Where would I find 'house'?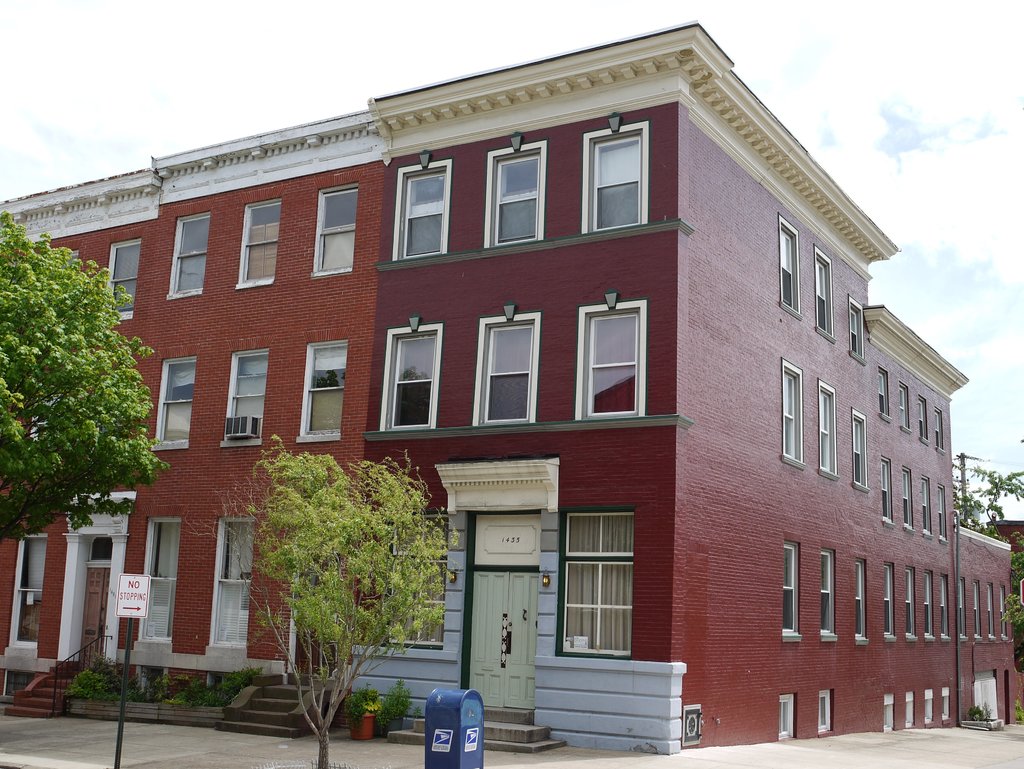
At (left=961, top=463, right=1023, bottom=742).
